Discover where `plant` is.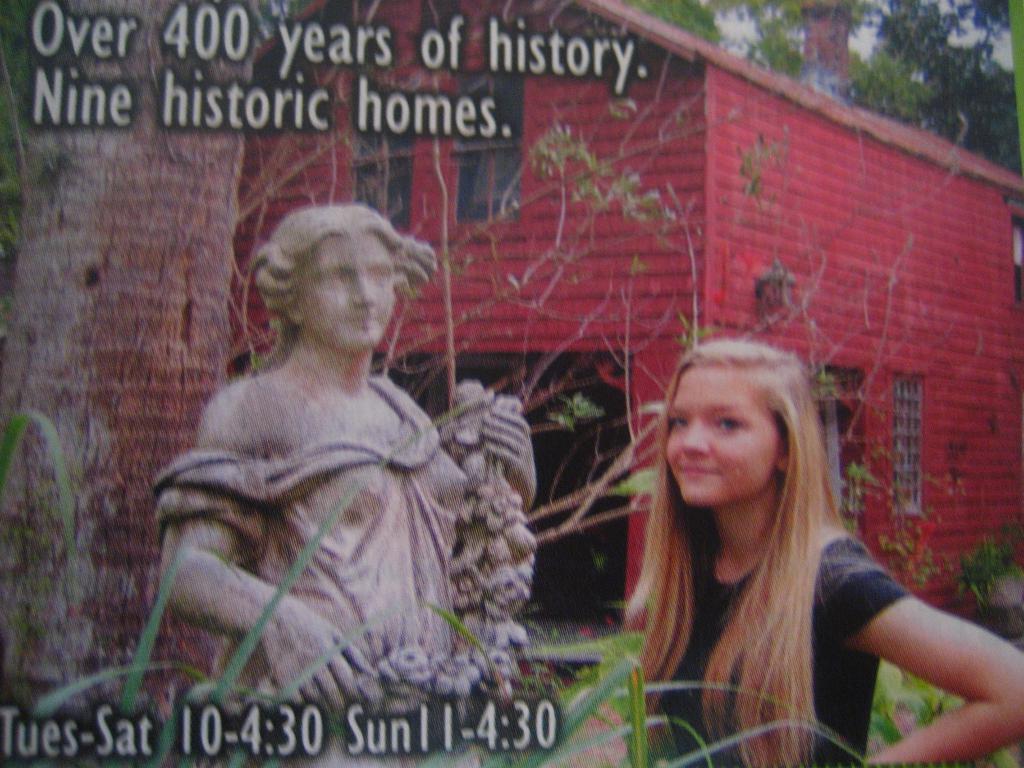
Discovered at (x1=75, y1=526, x2=226, y2=721).
